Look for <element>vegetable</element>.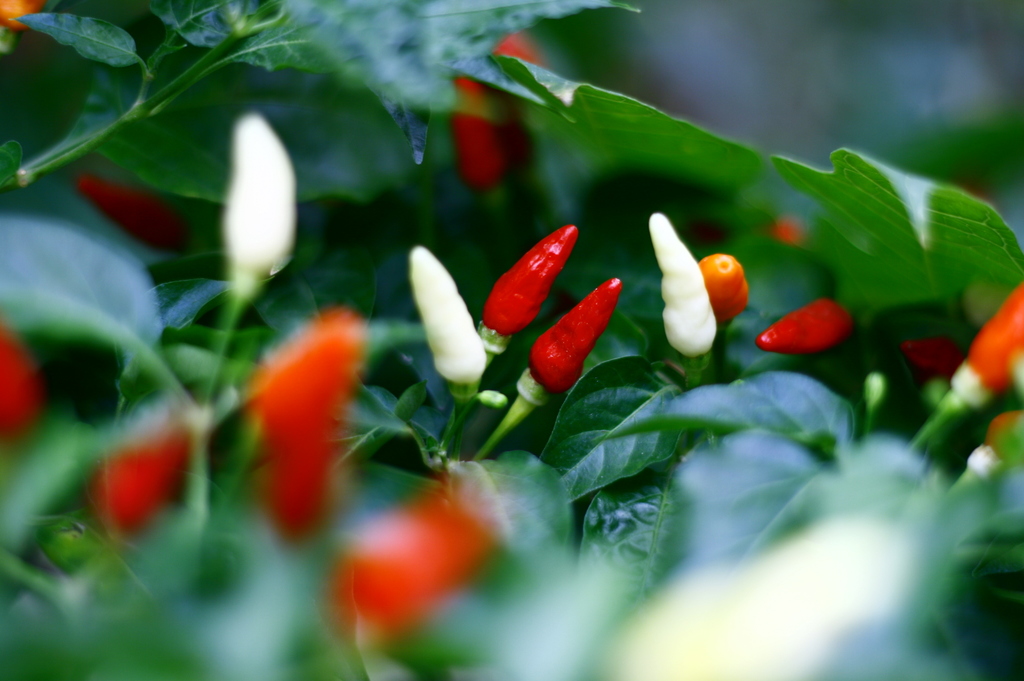
Found: bbox(252, 303, 370, 543).
